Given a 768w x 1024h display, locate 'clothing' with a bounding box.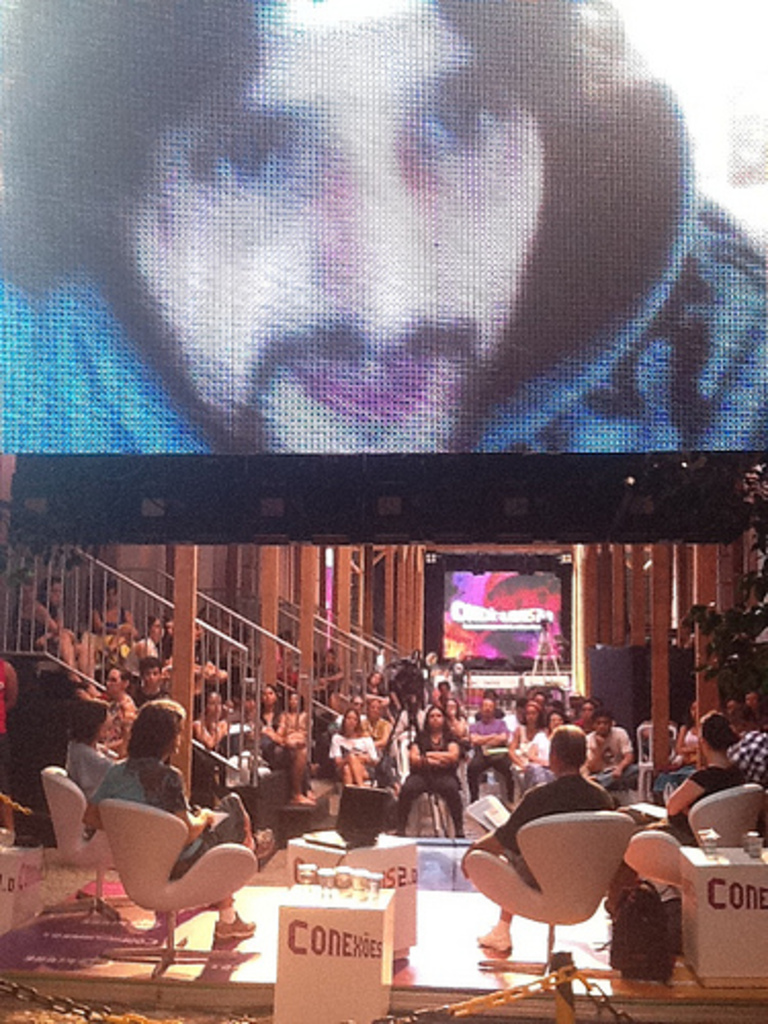
Located: BBox(446, 784, 657, 958).
